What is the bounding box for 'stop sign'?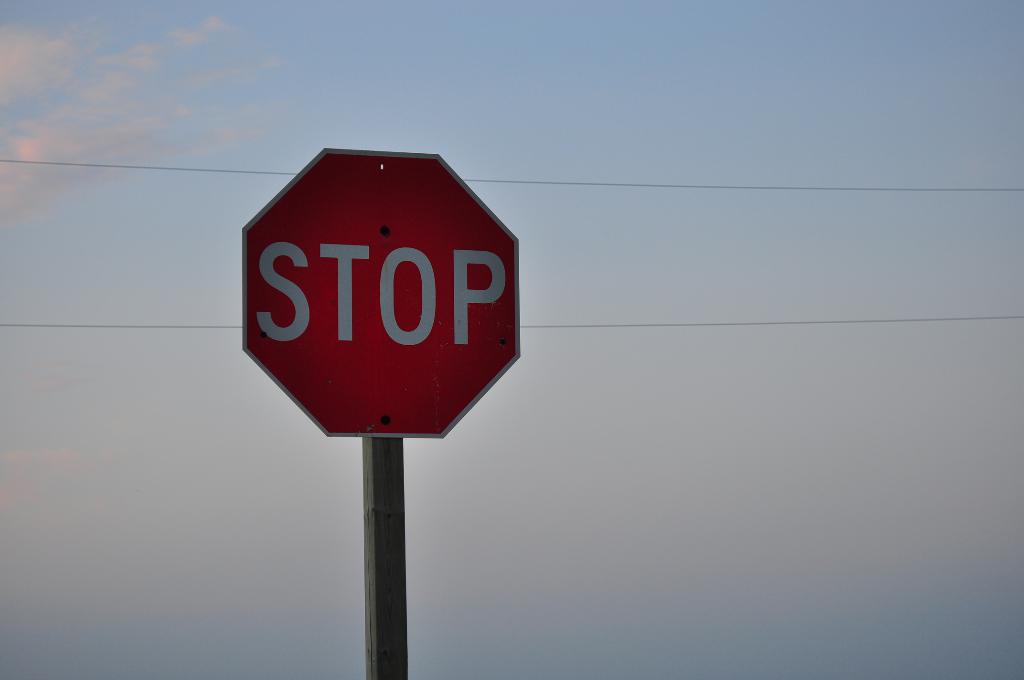
241,147,522,439.
